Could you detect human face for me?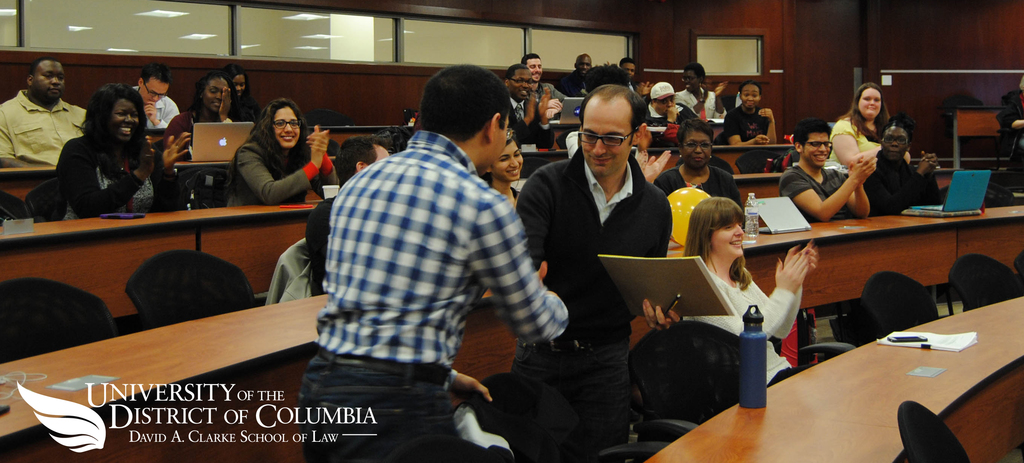
Detection result: l=35, t=63, r=65, b=101.
